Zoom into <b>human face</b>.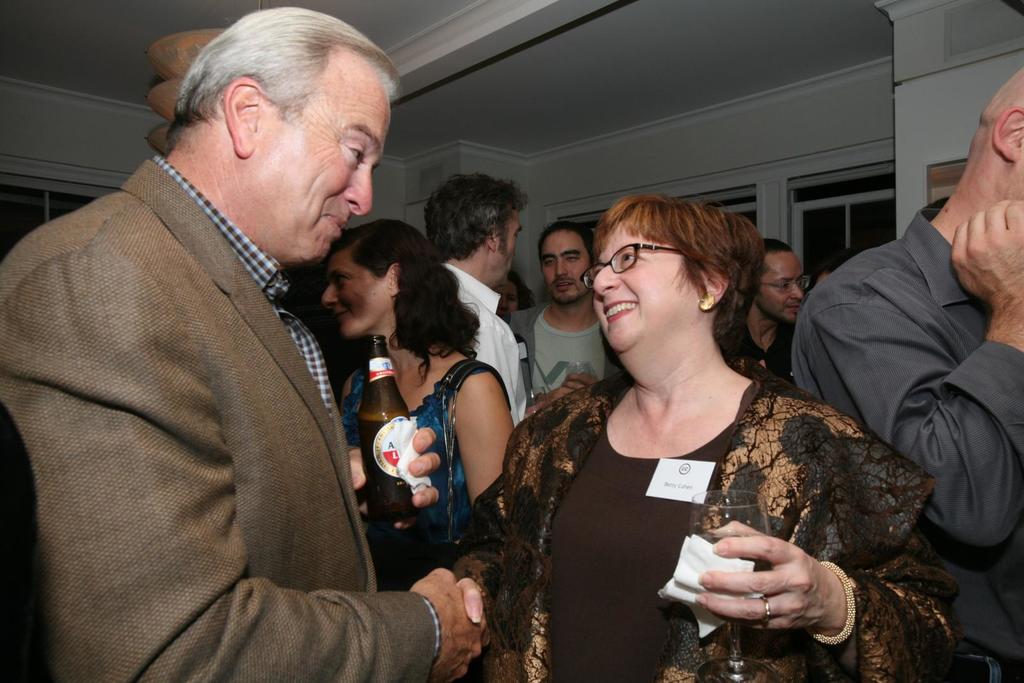
Zoom target: detection(495, 218, 525, 281).
